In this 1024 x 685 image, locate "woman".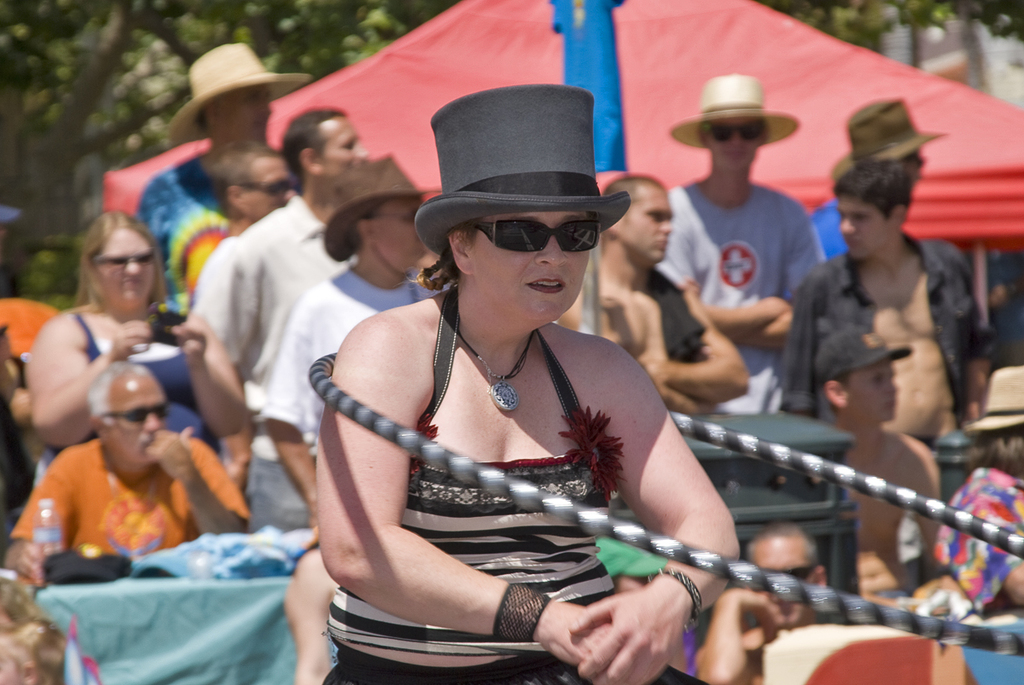
Bounding box: [left=261, top=150, right=824, bottom=683].
